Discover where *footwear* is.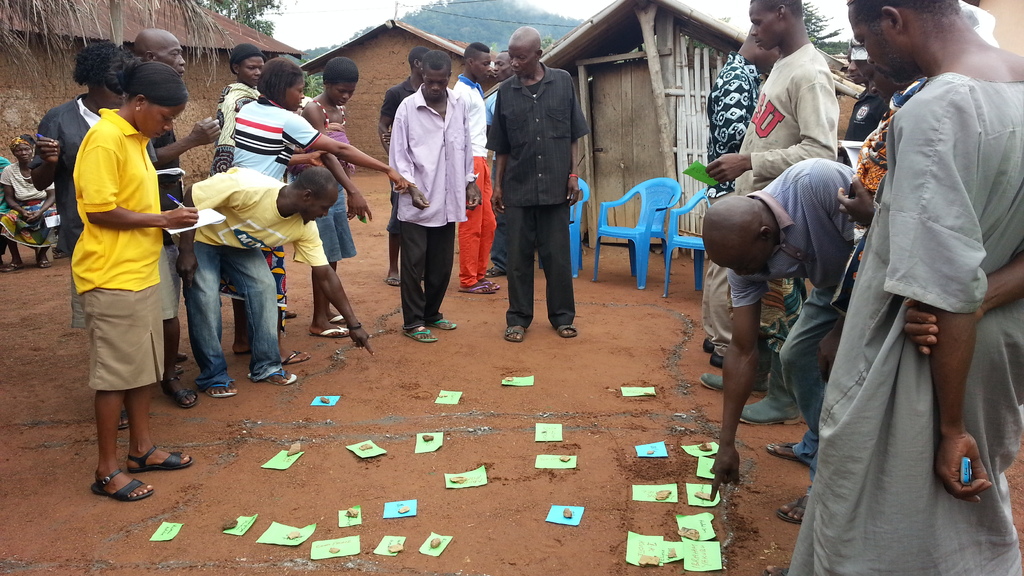
Discovered at detection(285, 346, 308, 366).
